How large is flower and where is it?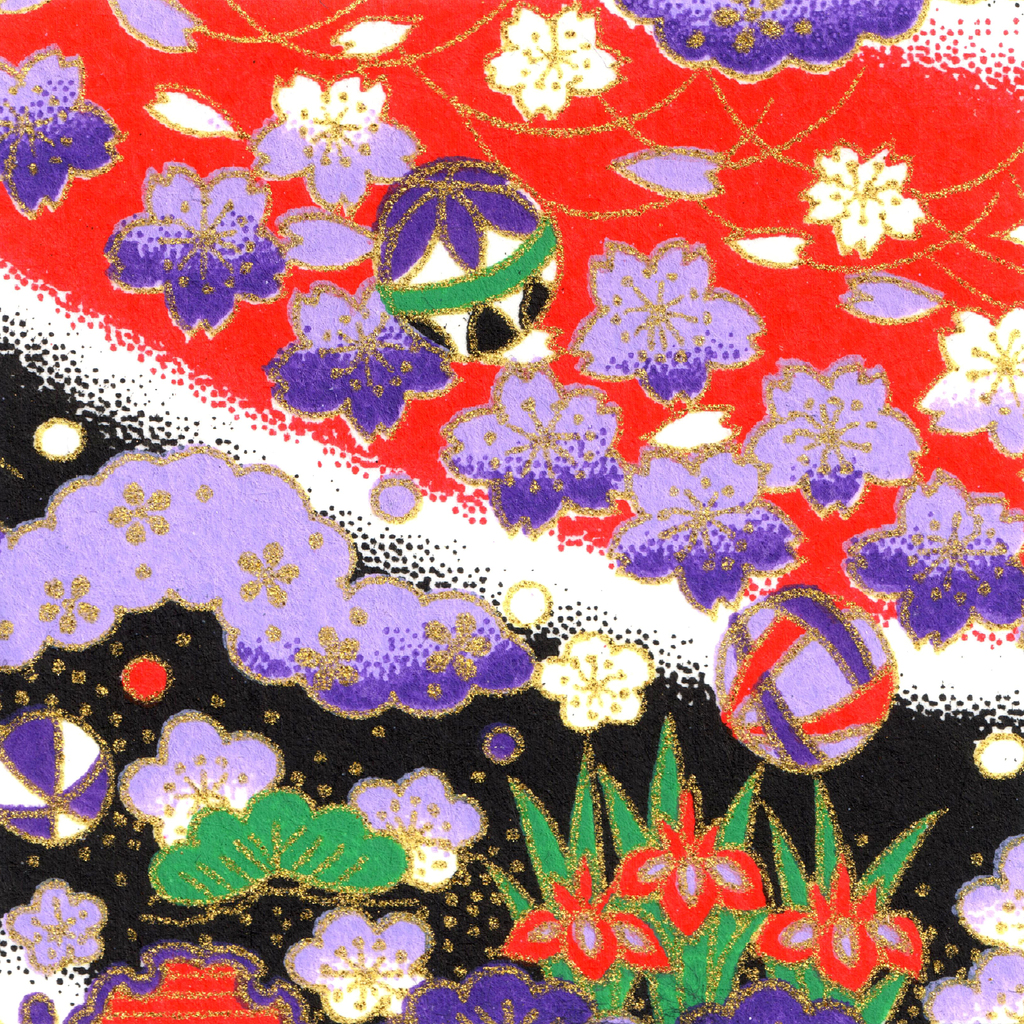
Bounding box: crop(4, 881, 109, 970).
